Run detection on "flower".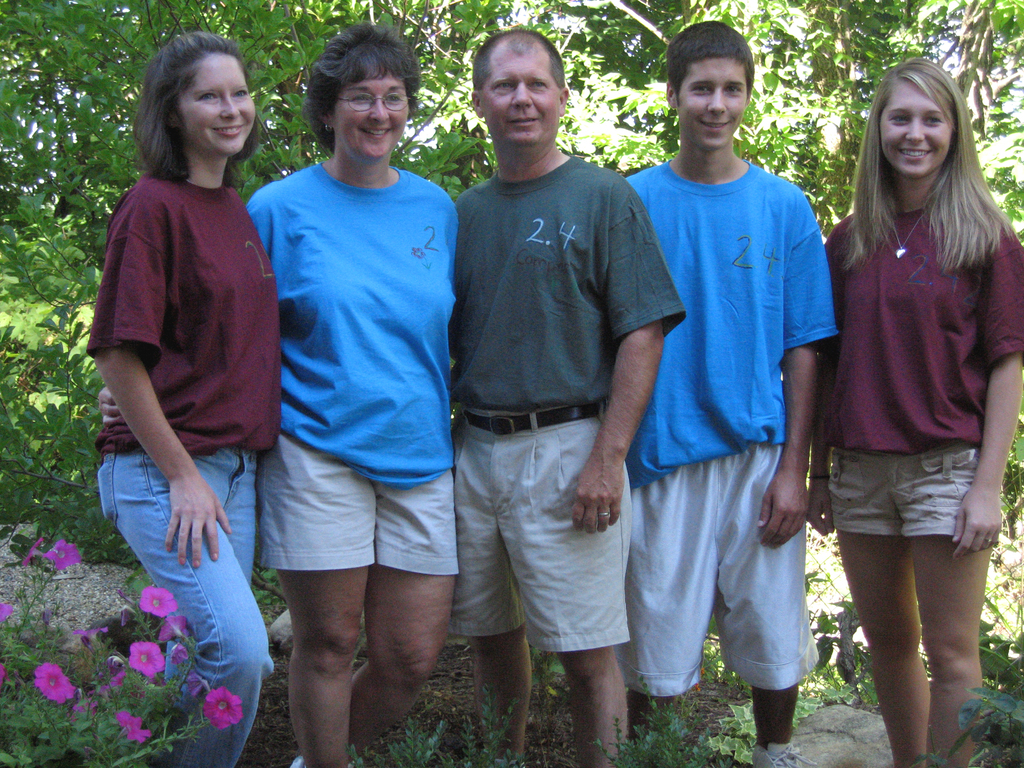
Result: (x1=31, y1=663, x2=74, y2=705).
